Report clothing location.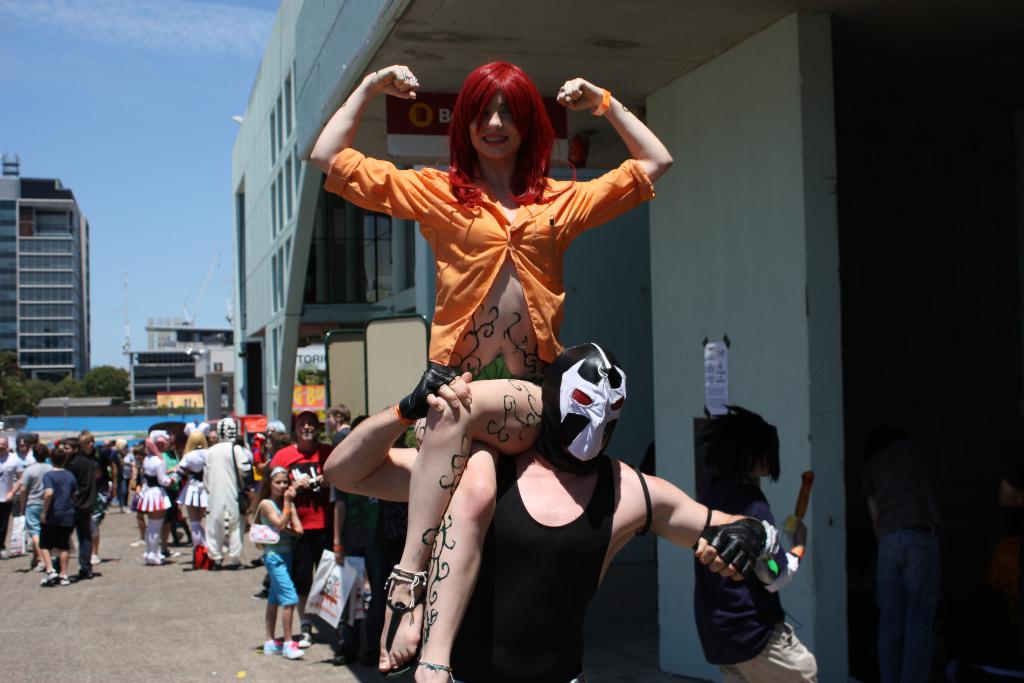
Report: BBox(175, 439, 245, 557).
